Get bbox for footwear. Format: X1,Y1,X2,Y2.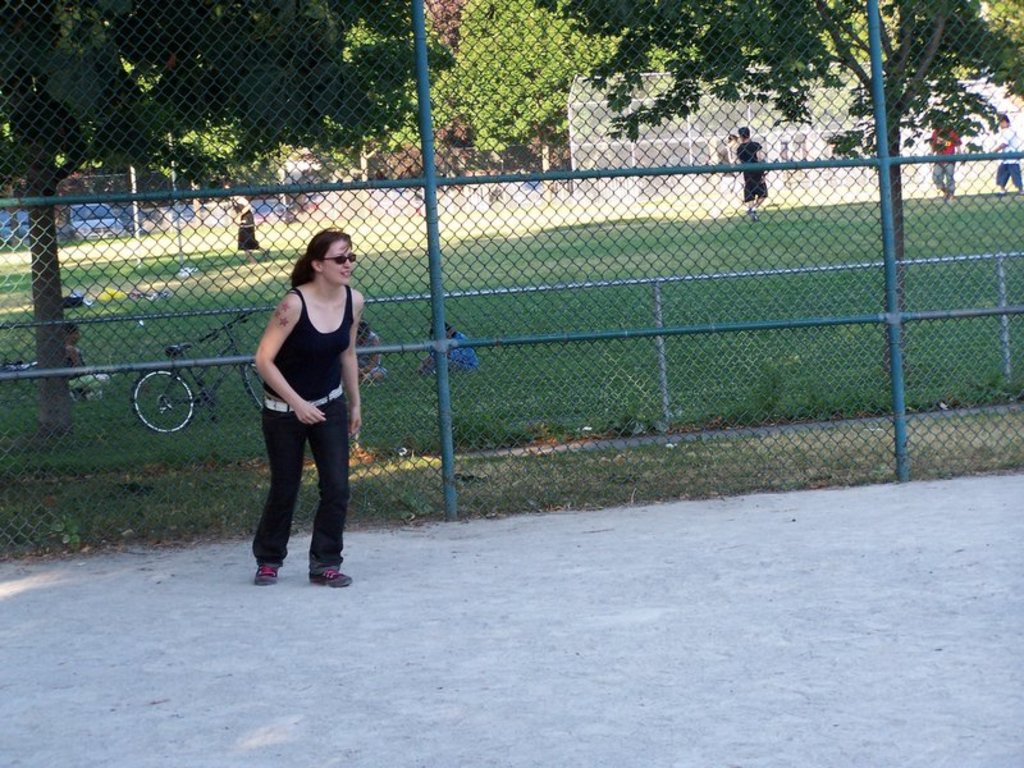
255,564,278,589.
